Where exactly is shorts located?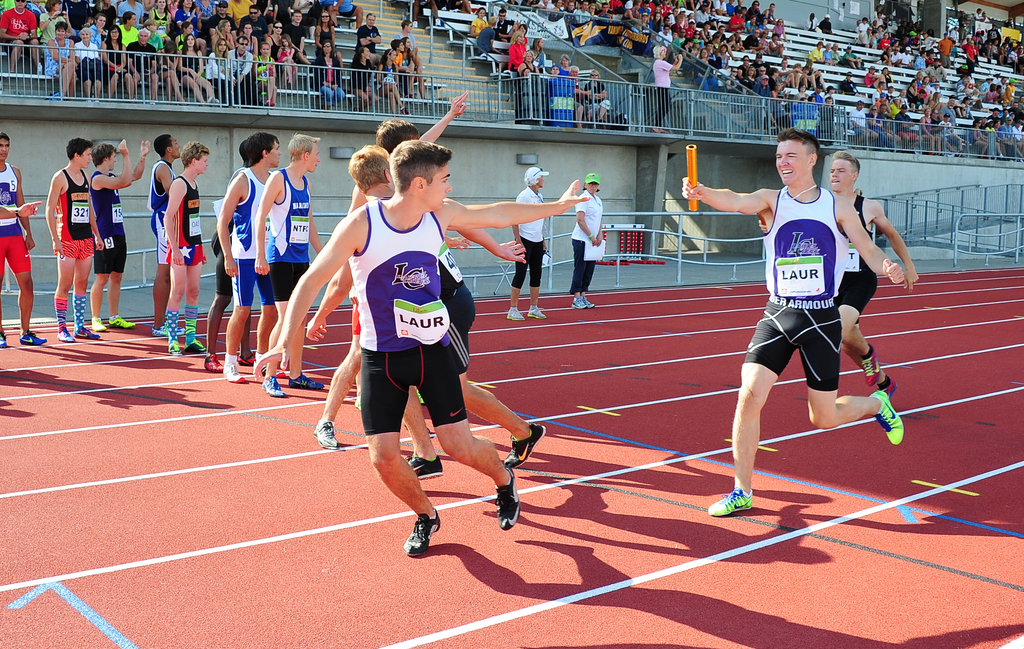
Its bounding box is locate(90, 241, 122, 273).
